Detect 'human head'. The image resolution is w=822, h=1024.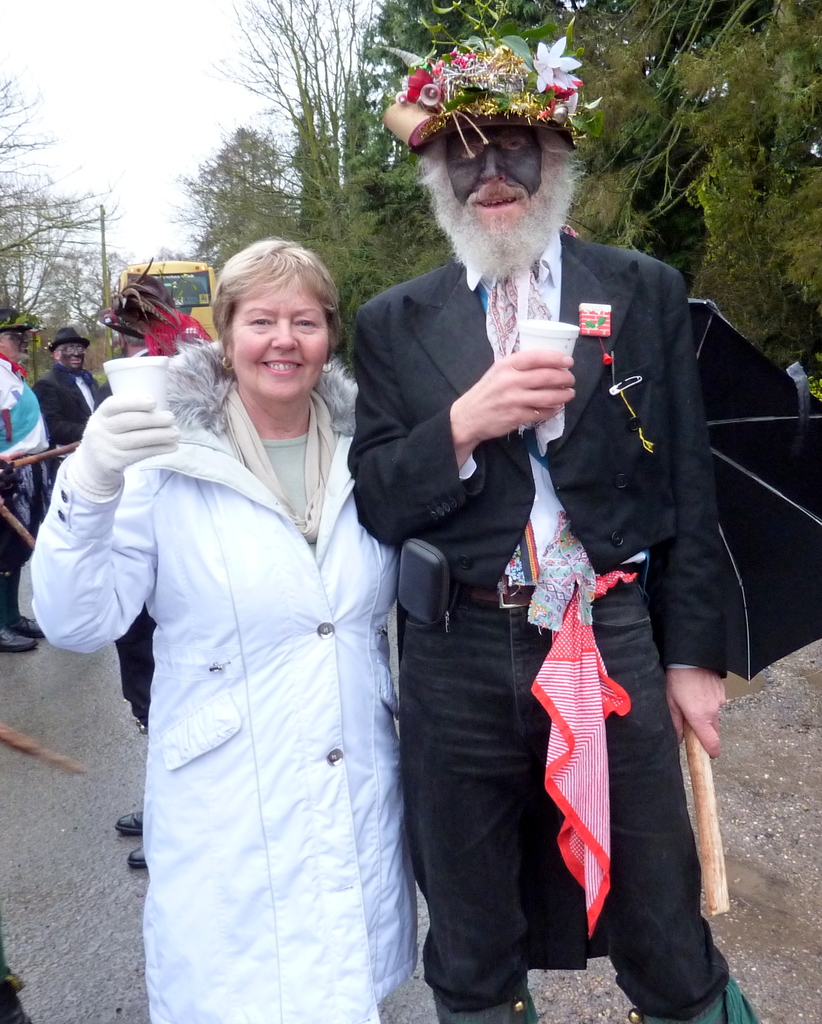
detection(0, 308, 37, 361).
